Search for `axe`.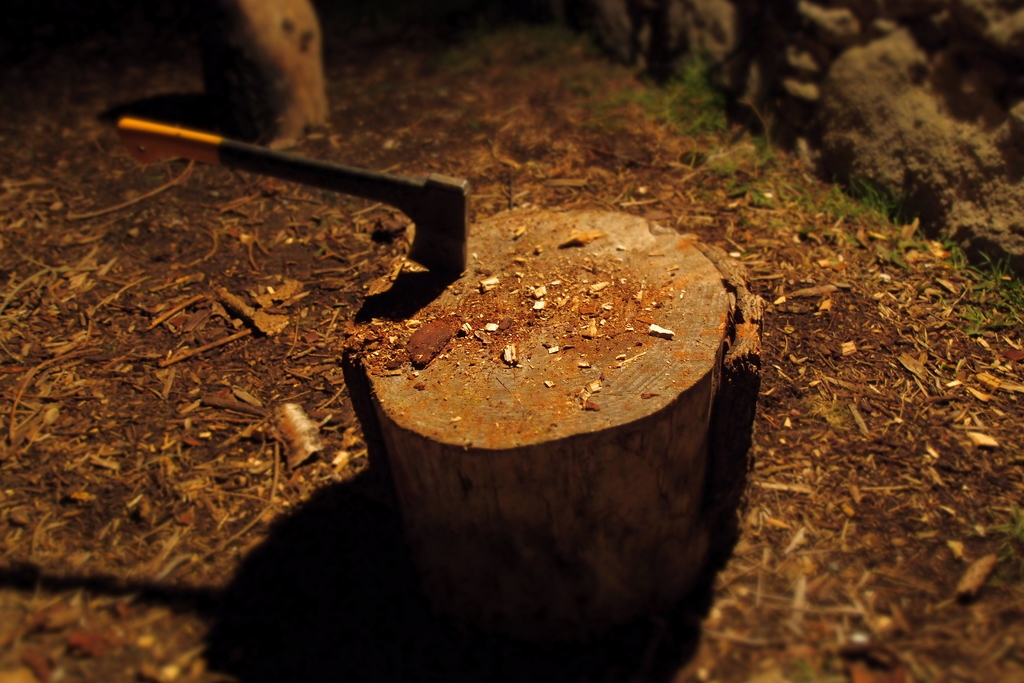
Found at <box>115,113,477,283</box>.
